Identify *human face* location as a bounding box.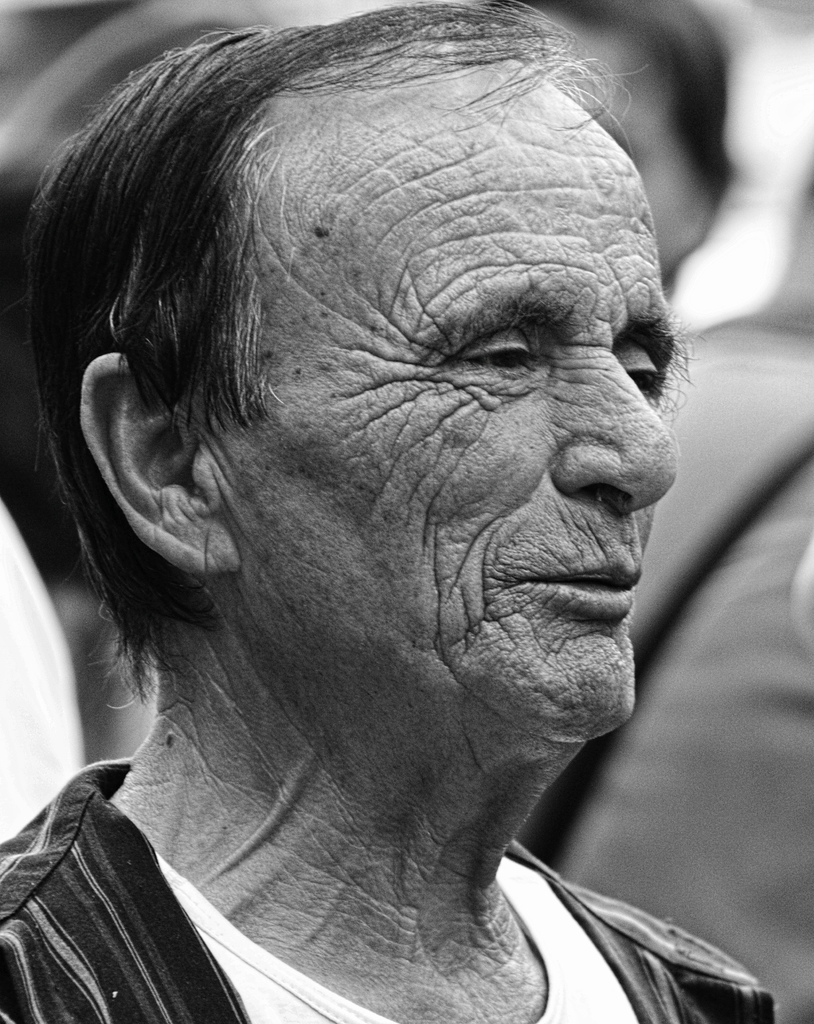
region(195, 74, 701, 725).
